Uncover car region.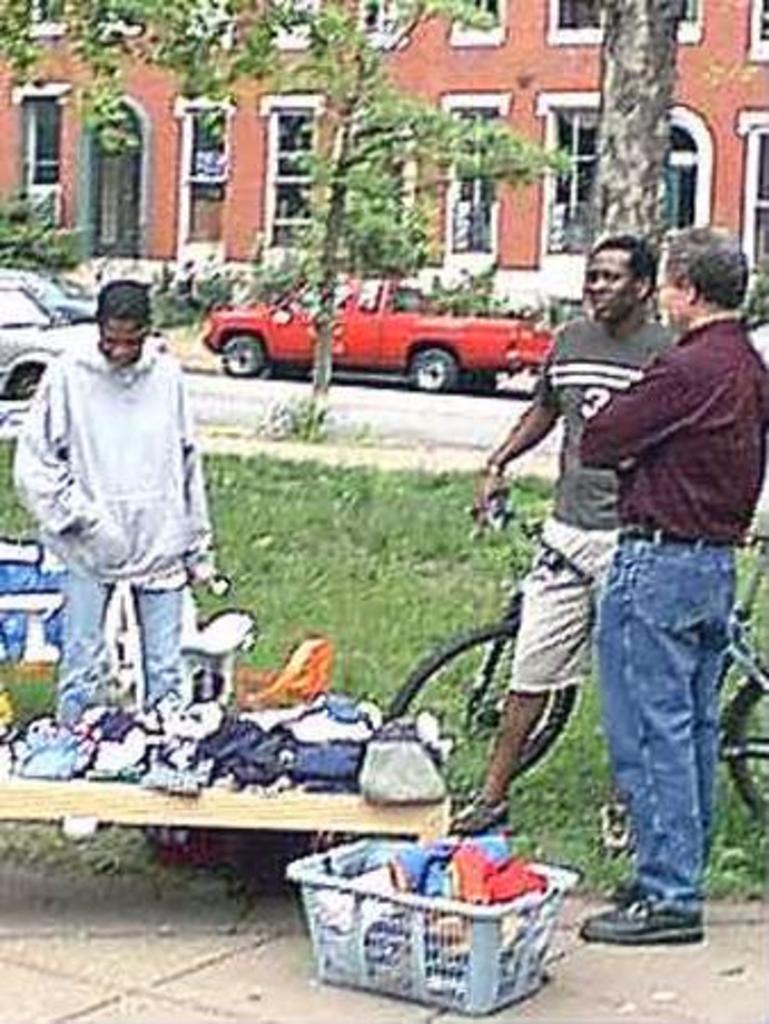
Uncovered: bbox(0, 266, 164, 403).
